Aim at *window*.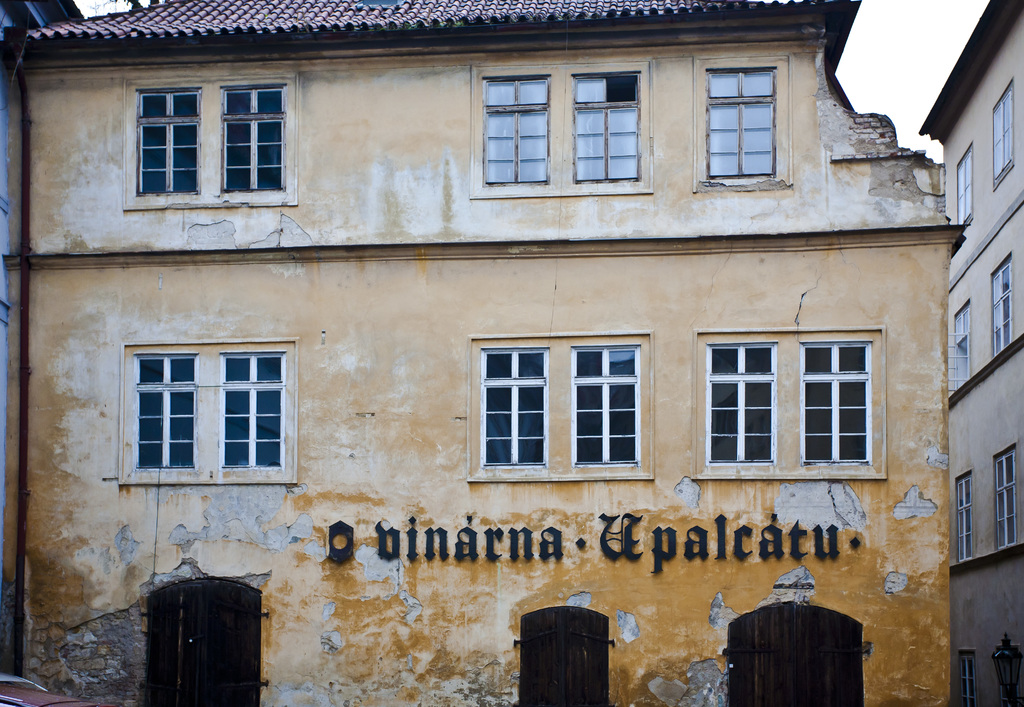
Aimed at (x1=689, y1=326, x2=886, y2=479).
